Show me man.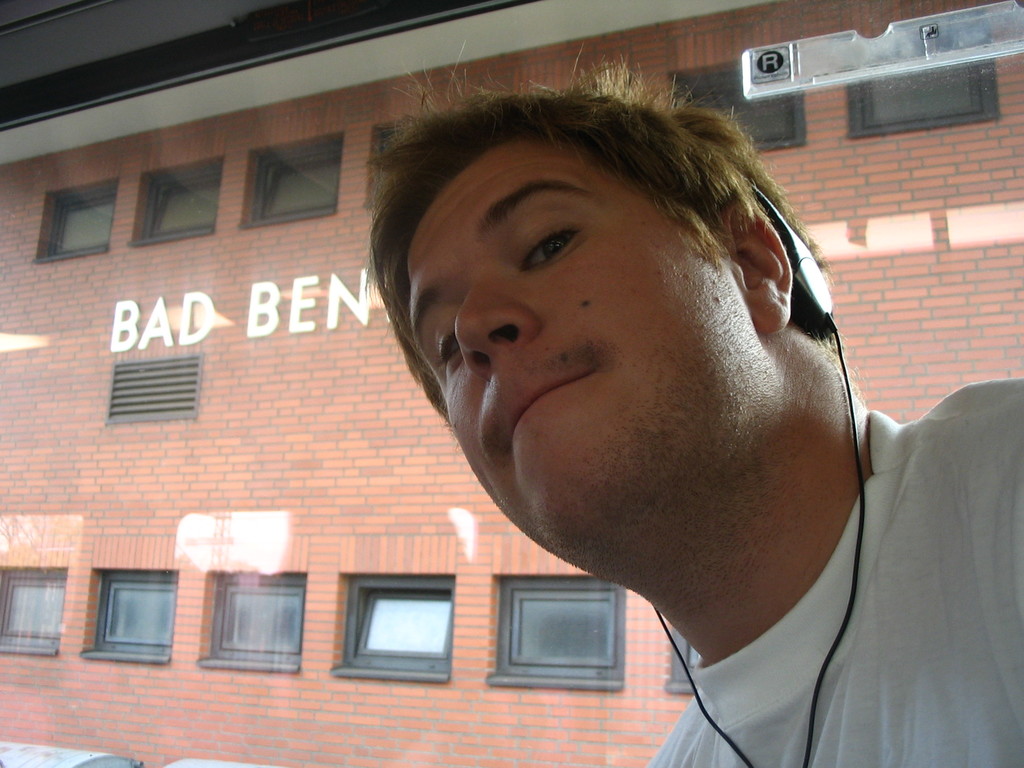
man is here: x1=358 y1=30 x2=1023 y2=767.
